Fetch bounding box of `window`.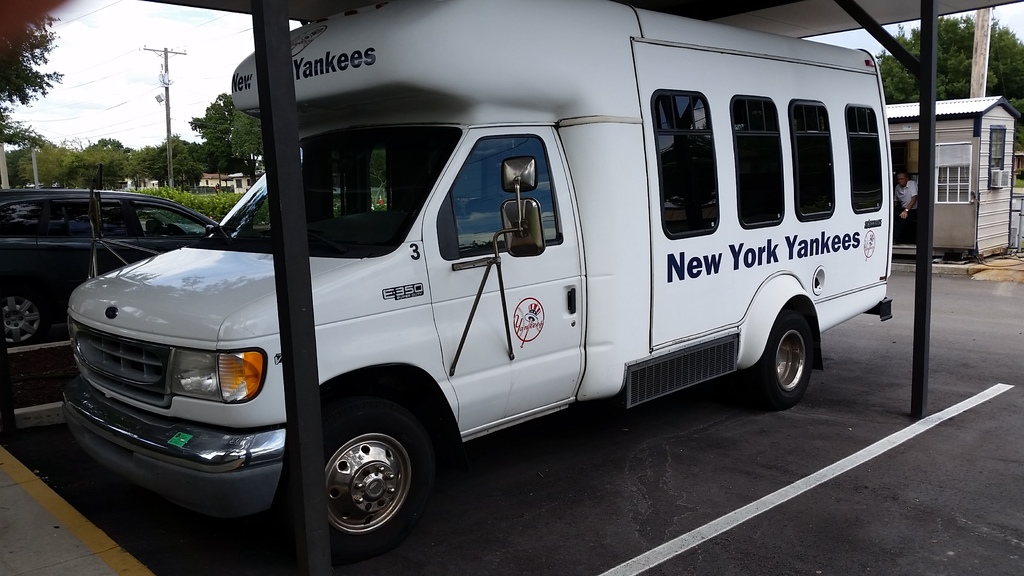
Bbox: (left=991, top=123, right=1006, bottom=182).
